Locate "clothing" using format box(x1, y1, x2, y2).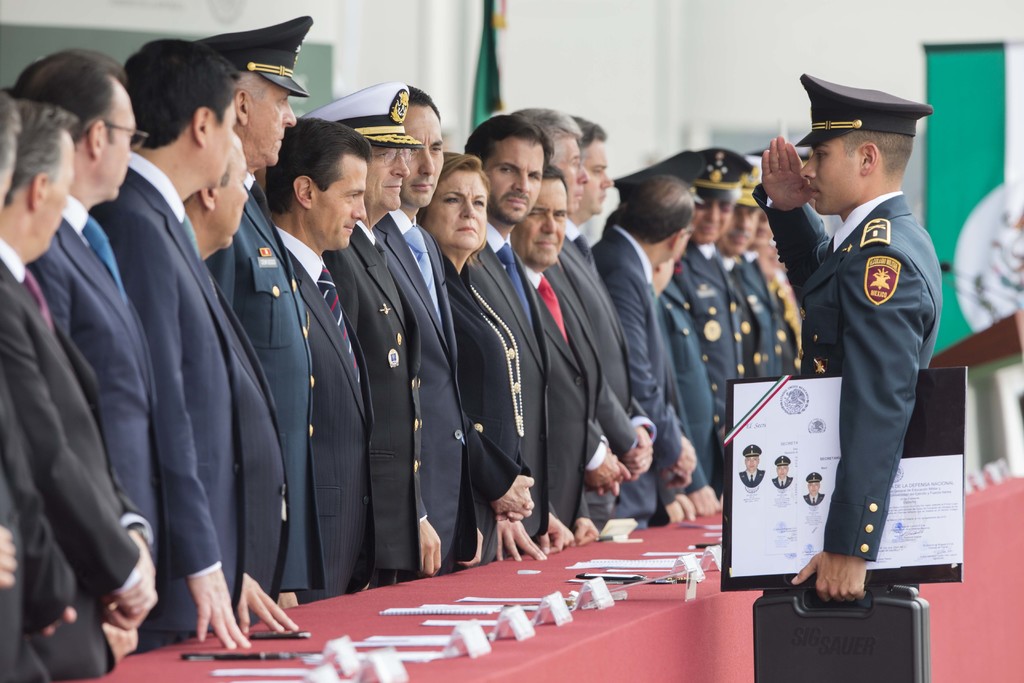
box(662, 244, 760, 506).
